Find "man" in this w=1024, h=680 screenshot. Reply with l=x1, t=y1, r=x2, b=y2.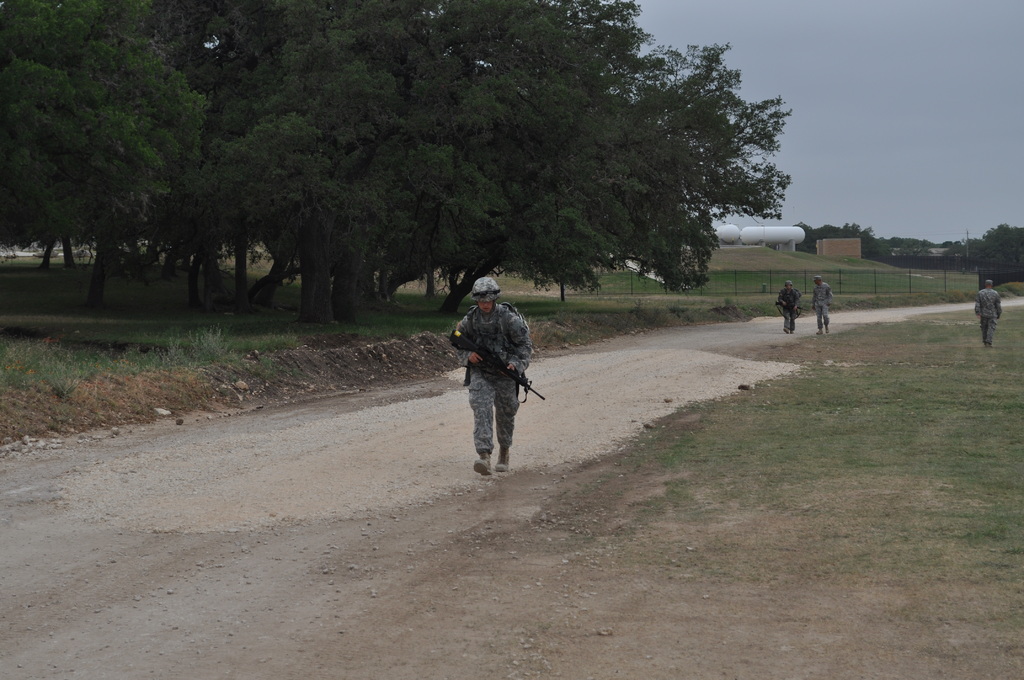
l=776, t=278, r=803, b=334.
